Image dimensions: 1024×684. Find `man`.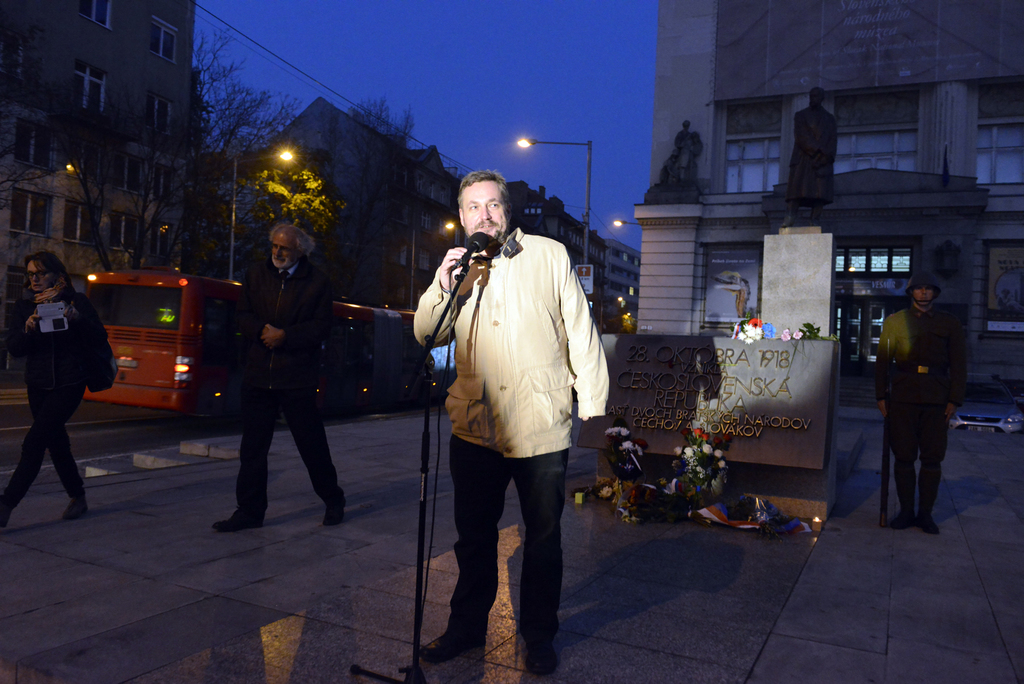
200/214/346/532.
